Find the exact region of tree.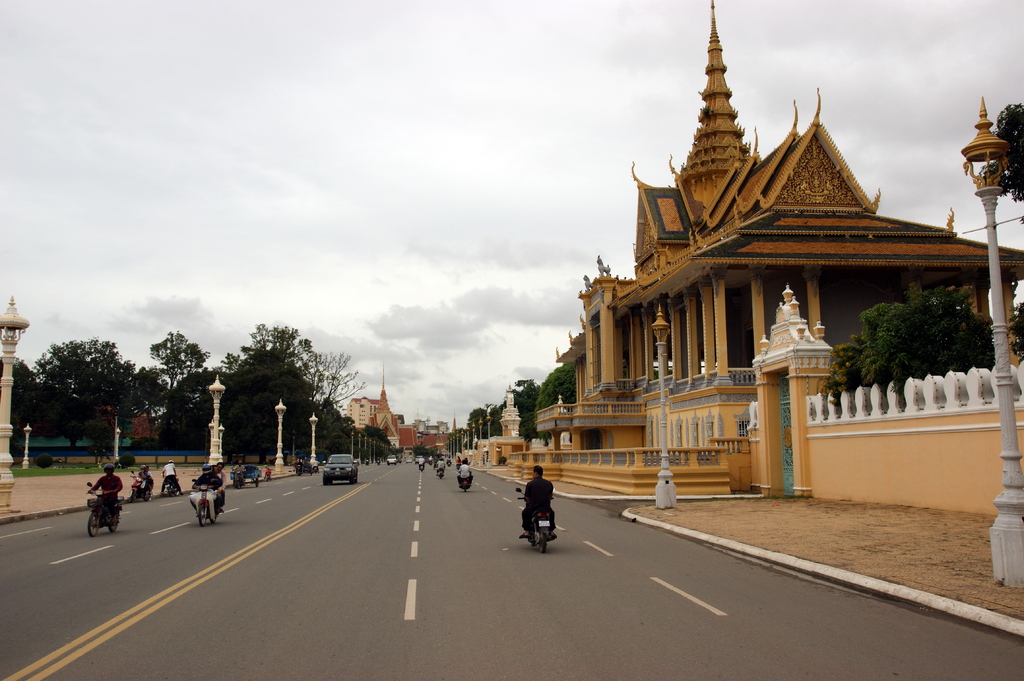
Exact region: (left=824, top=298, right=976, bottom=401).
